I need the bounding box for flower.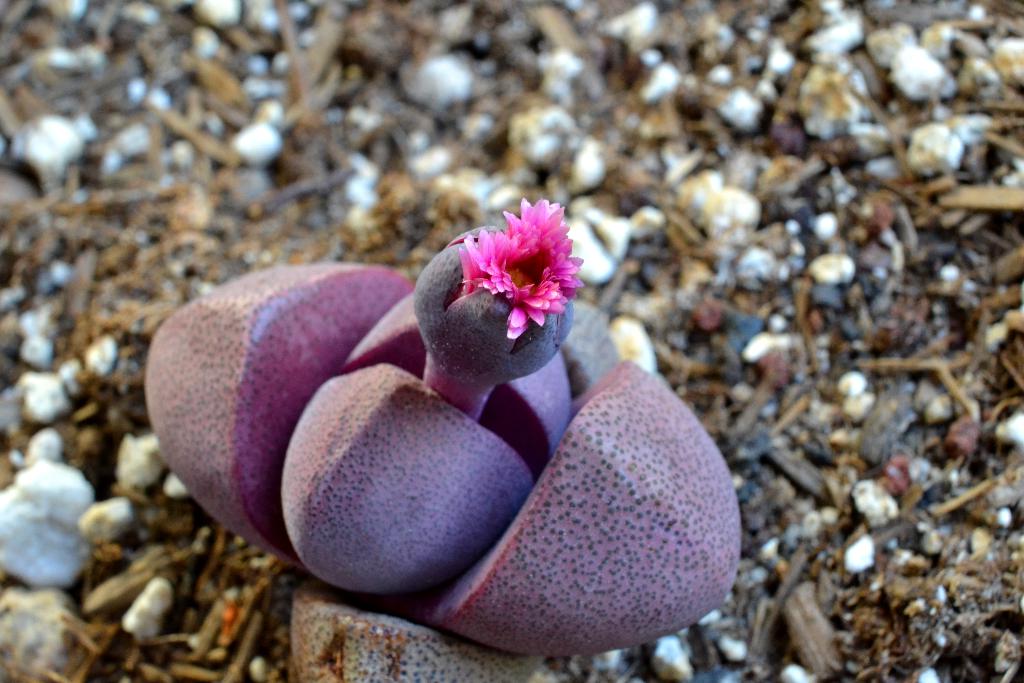
Here it is: {"left": 429, "top": 193, "right": 586, "bottom": 372}.
